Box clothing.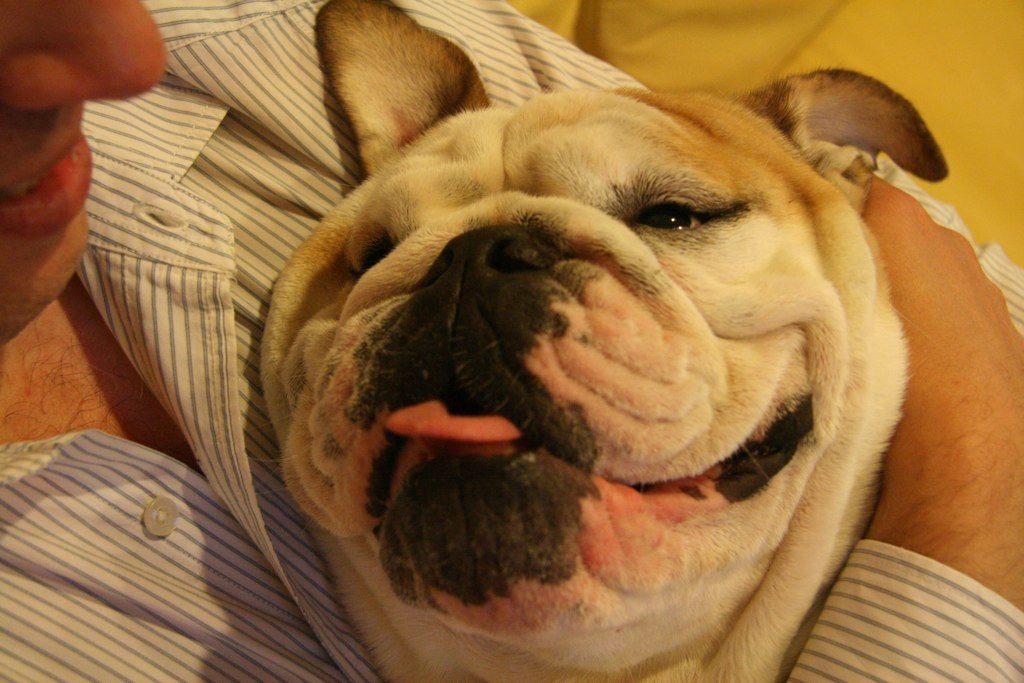
{"x1": 0, "y1": 0, "x2": 1023, "y2": 682}.
